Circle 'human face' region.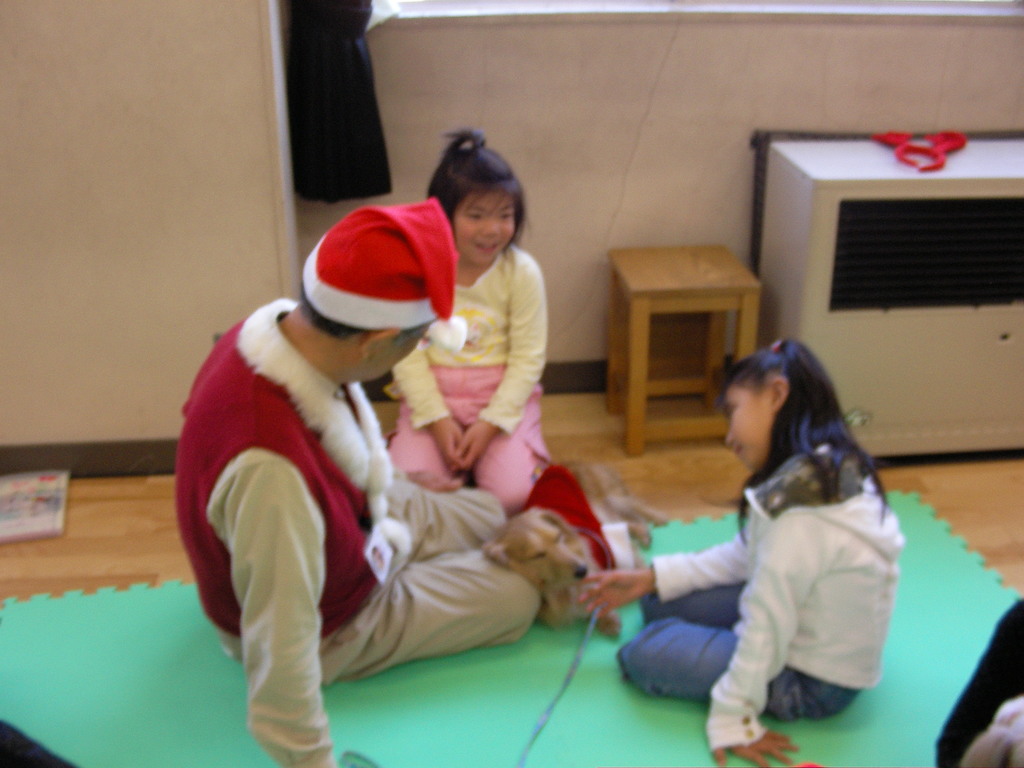
Region: {"x1": 447, "y1": 182, "x2": 520, "y2": 276}.
